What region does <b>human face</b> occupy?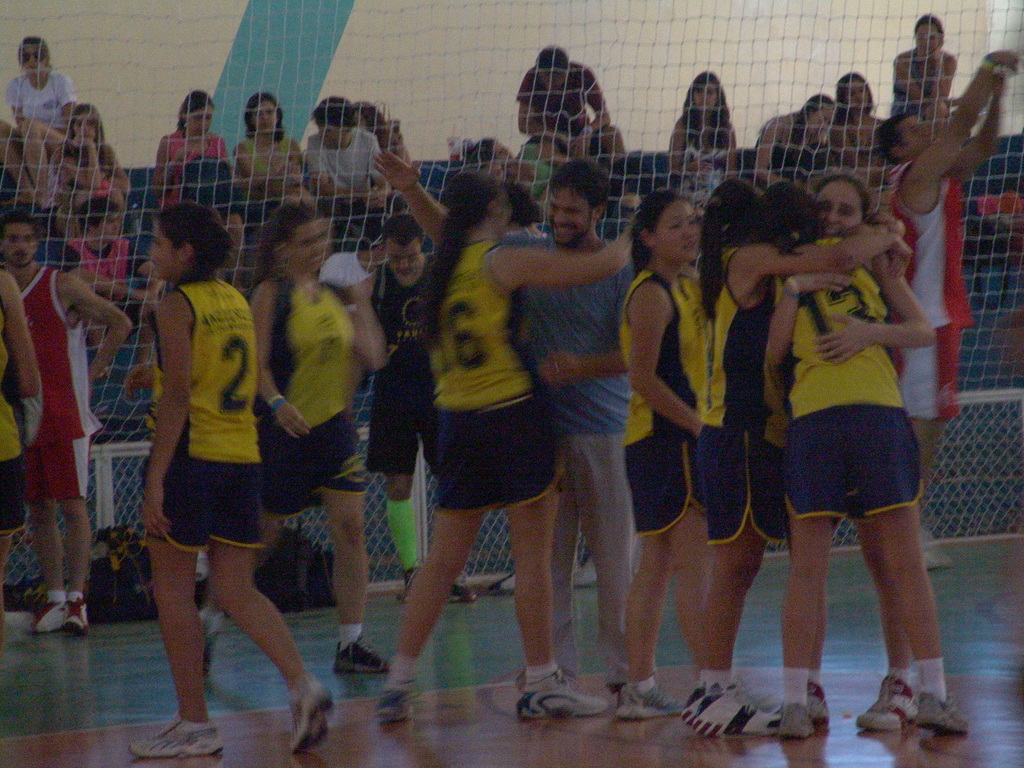
BBox(902, 106, 934, 154).
